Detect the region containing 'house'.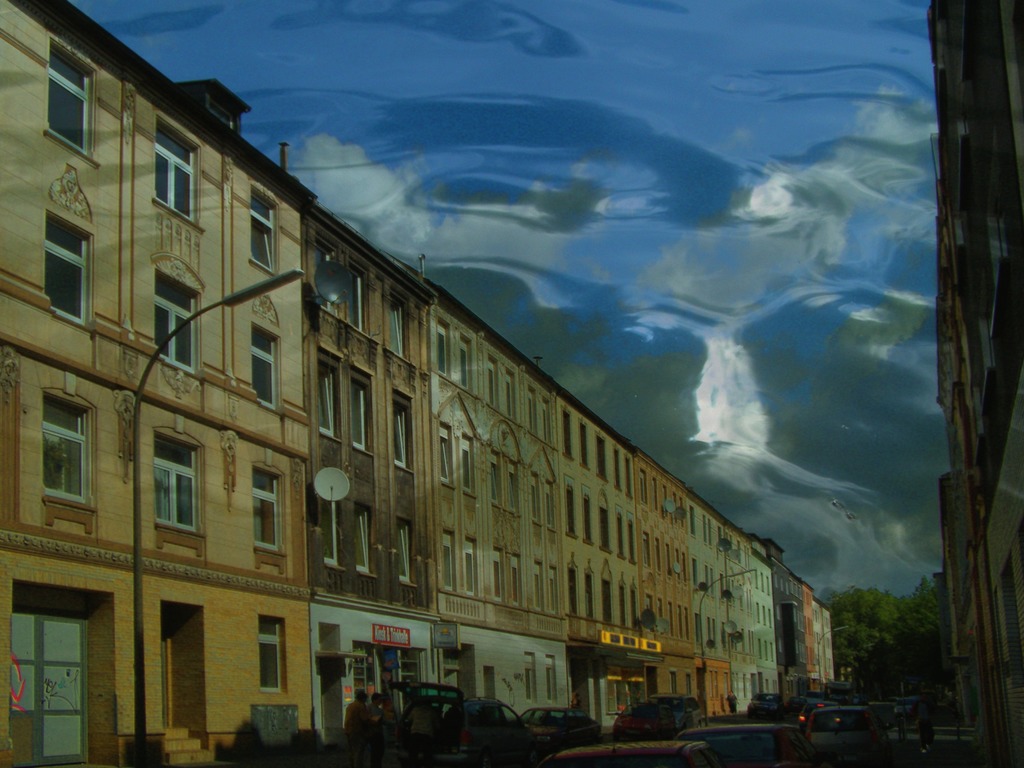
929,182,1006,767.
